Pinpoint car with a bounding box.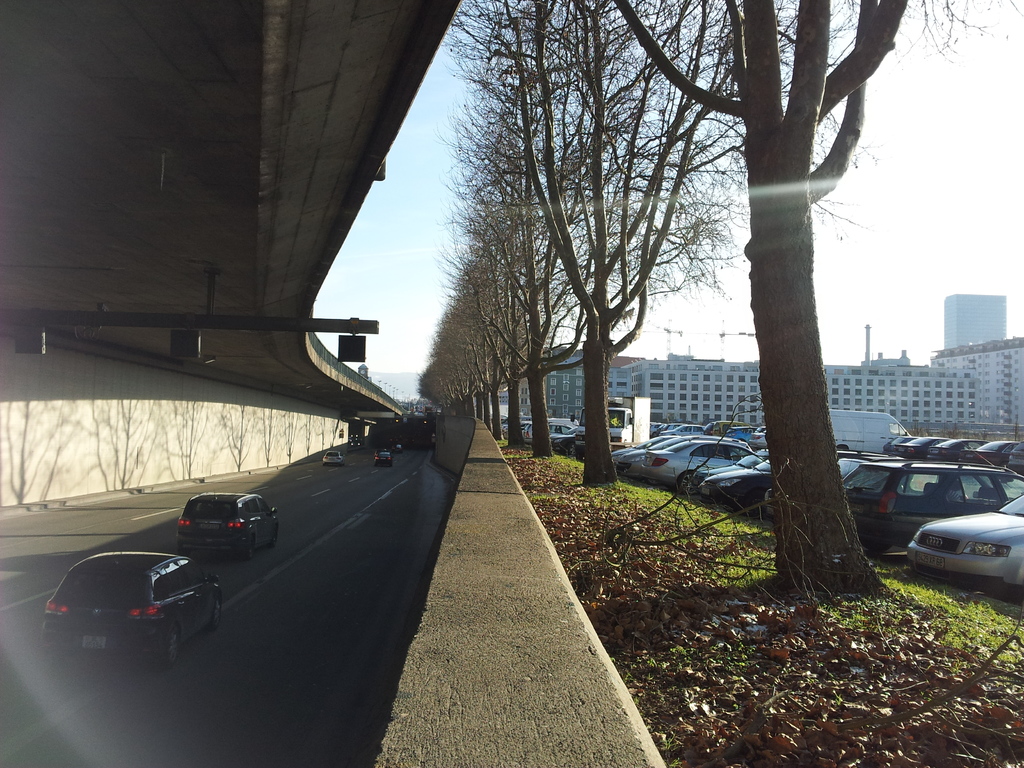
locate(376, 447, 392, 467).
